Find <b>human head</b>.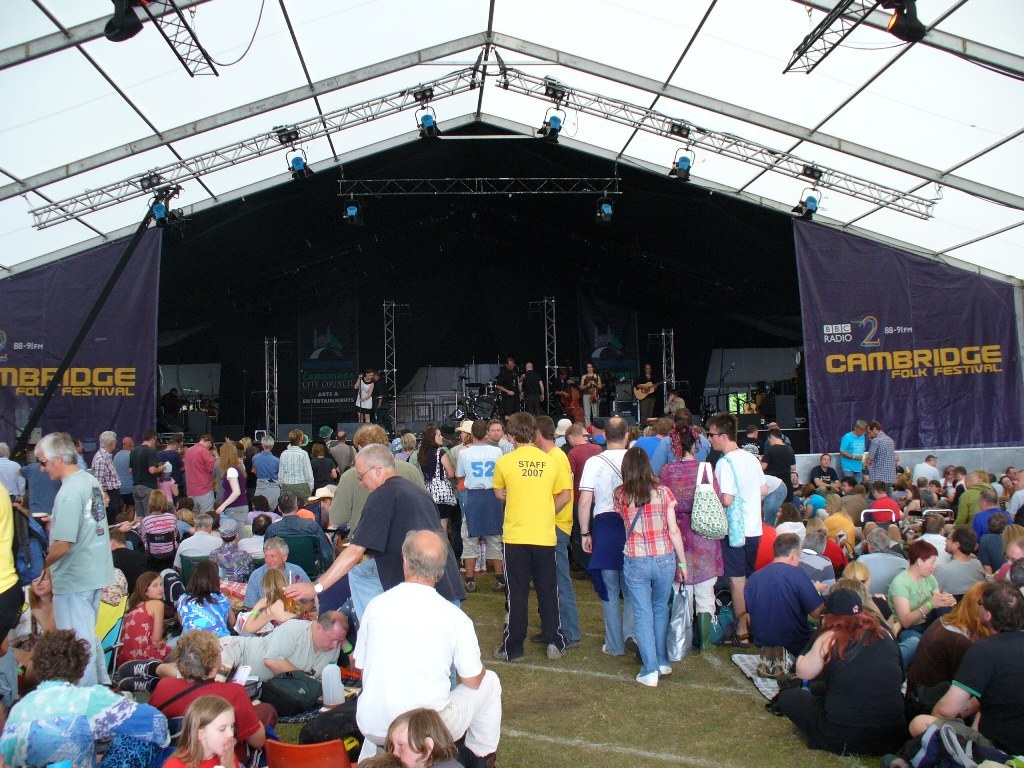
bbox=[424, 428, 445, 451].
